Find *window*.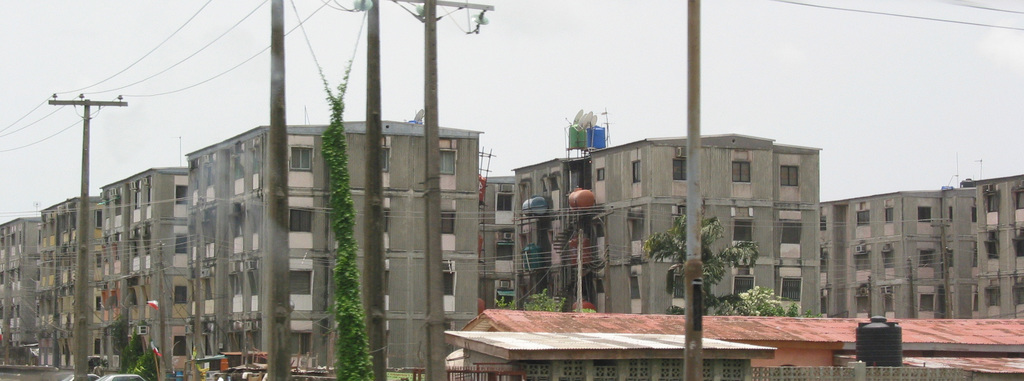
<bbox>781, 219, 801, 243</bbox>.
